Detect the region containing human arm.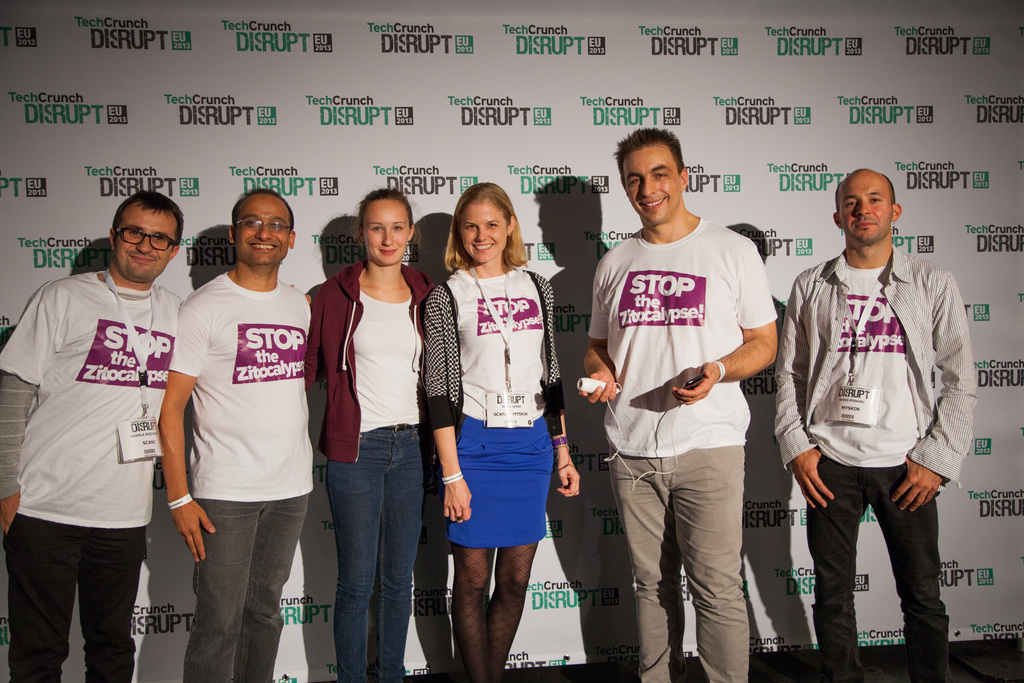
detection(892, 272, 976, 520).
